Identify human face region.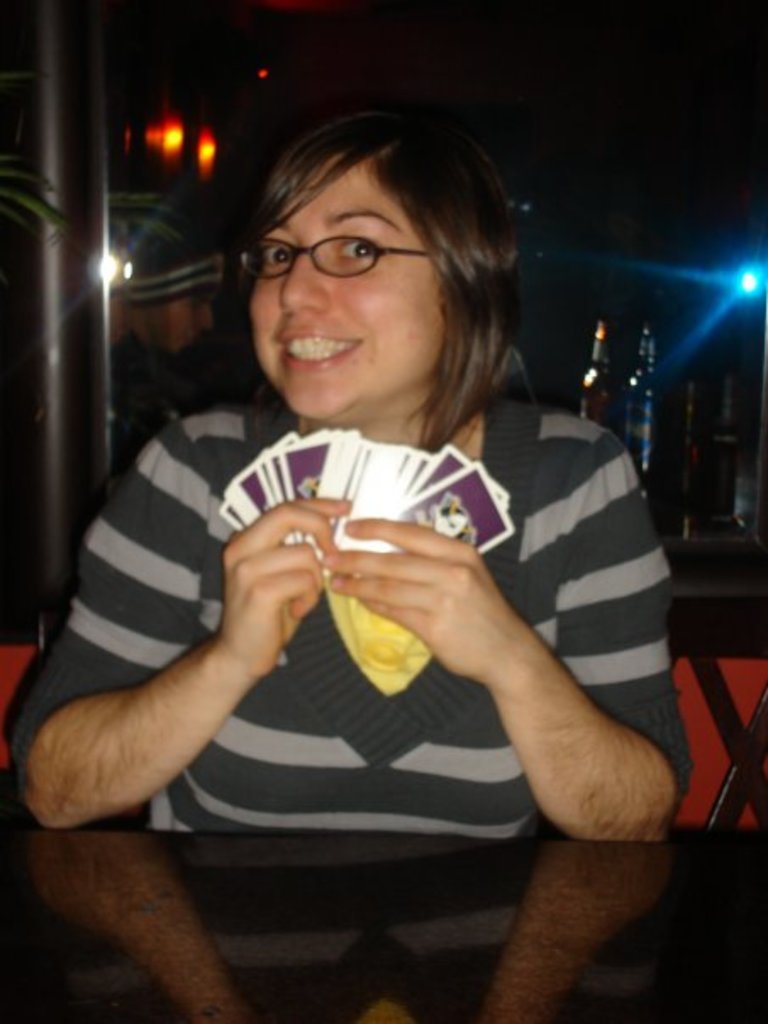
Region: [249,173,442,414].
